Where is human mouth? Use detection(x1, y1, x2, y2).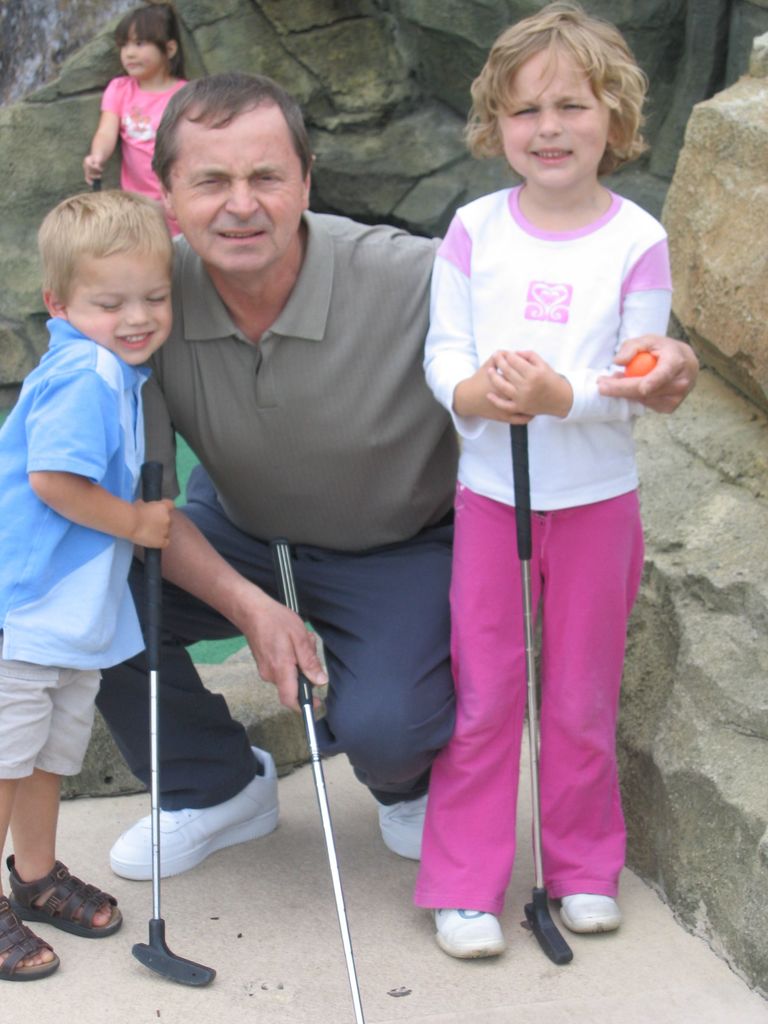
detection(211, 228, 260, 244).
